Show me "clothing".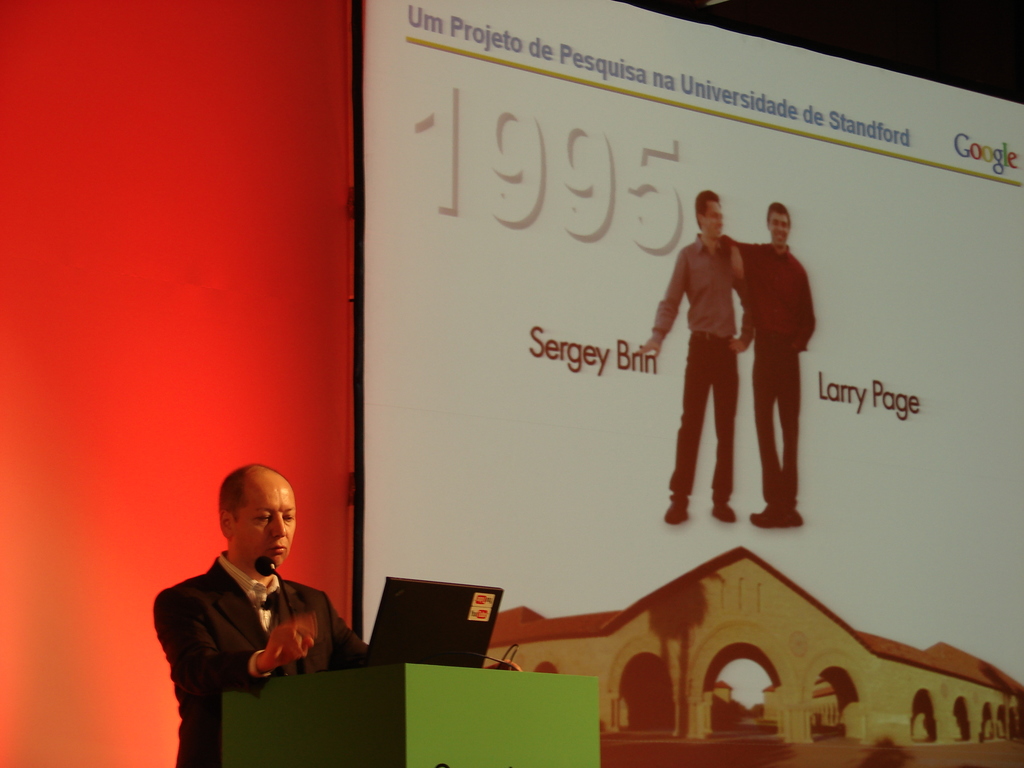
"clothing" is here: (728,233,812,511).
